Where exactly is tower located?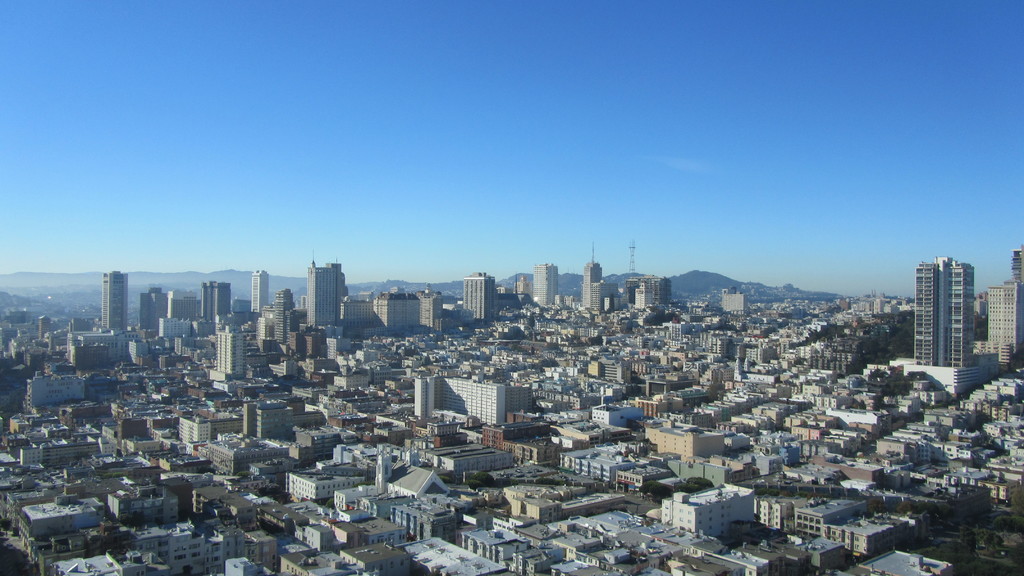
Its bounding box is 249, 272, 273, 312.
